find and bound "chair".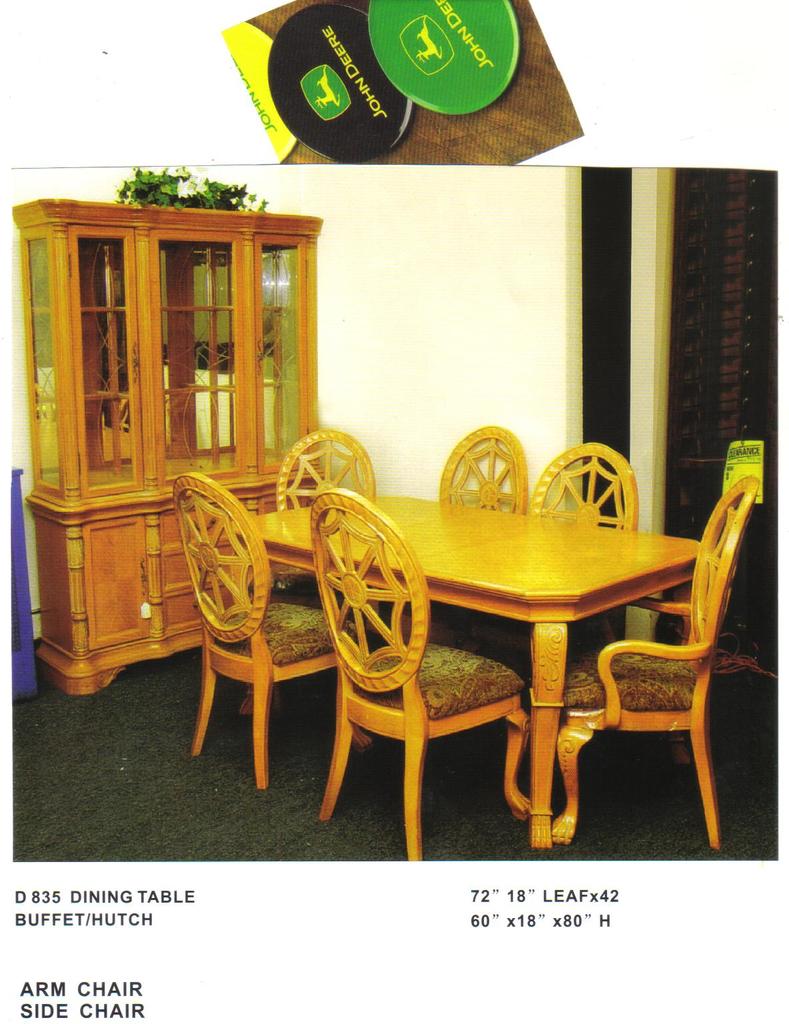
Bound: {"x1": 177, "y1": 469, "x2": 311, "y2": 793}.
